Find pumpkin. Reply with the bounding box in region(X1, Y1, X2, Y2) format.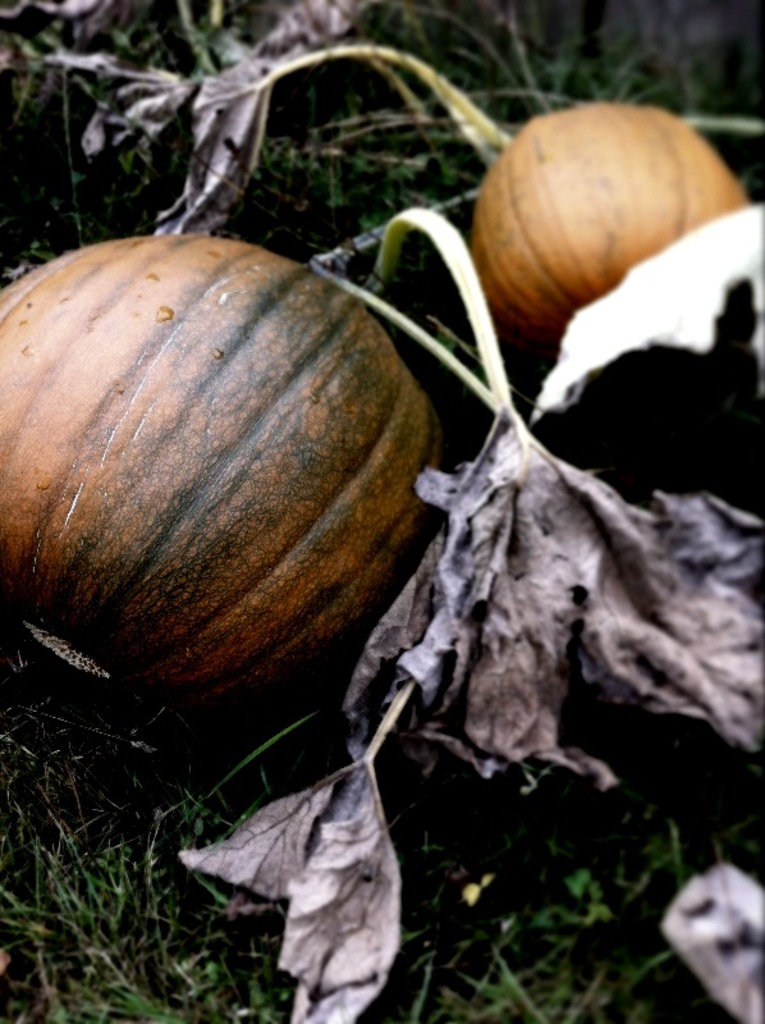
region(469, 102, 757, 338).
